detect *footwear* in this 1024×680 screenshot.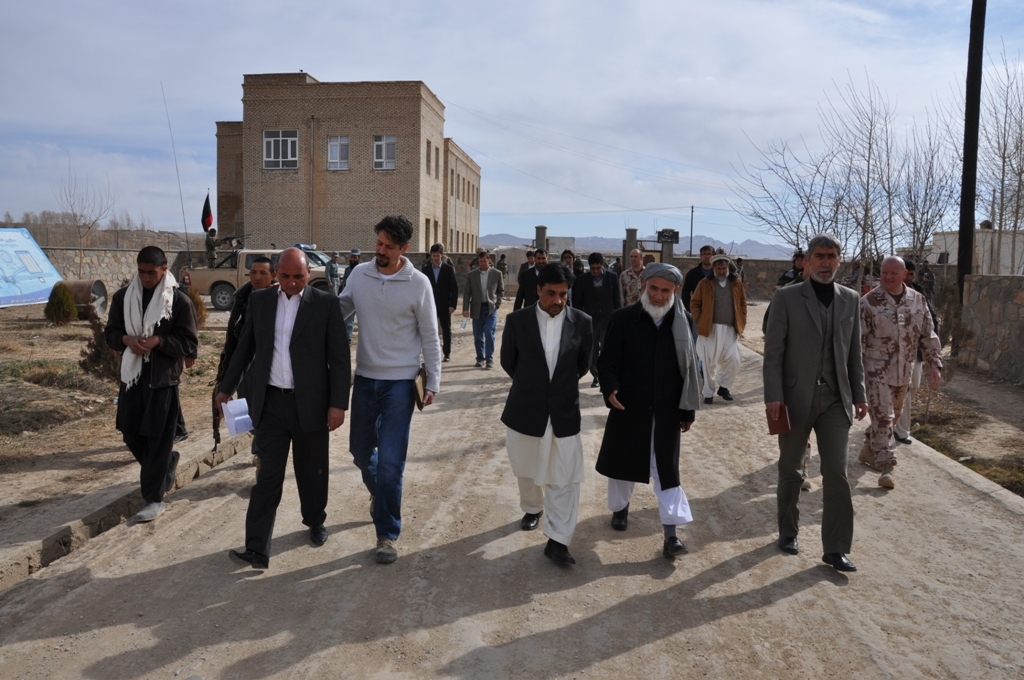
Detection: BBox(232, 547, 267, 571).
